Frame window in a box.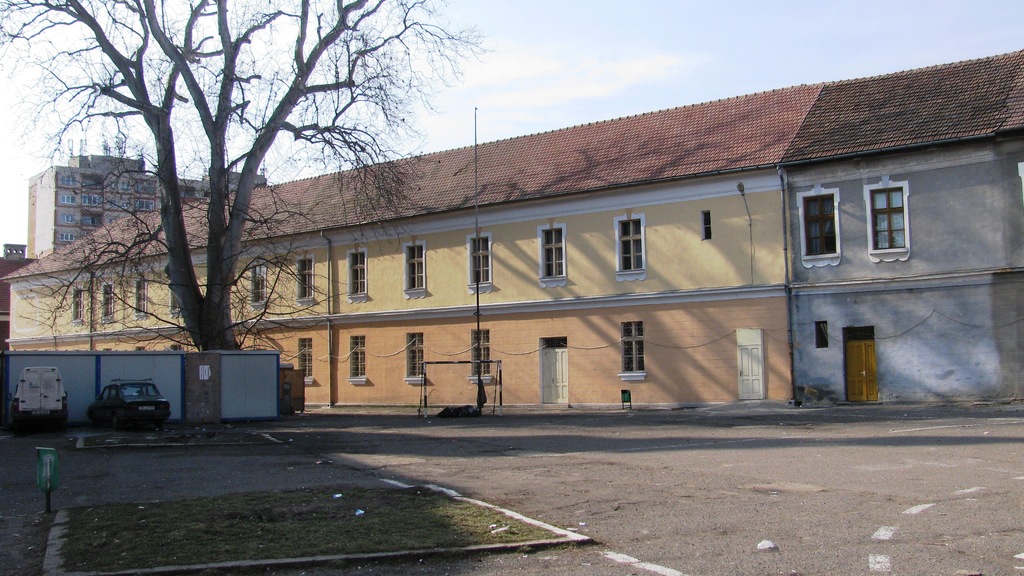
[left=804, top=189, right=839, bottom=263].
